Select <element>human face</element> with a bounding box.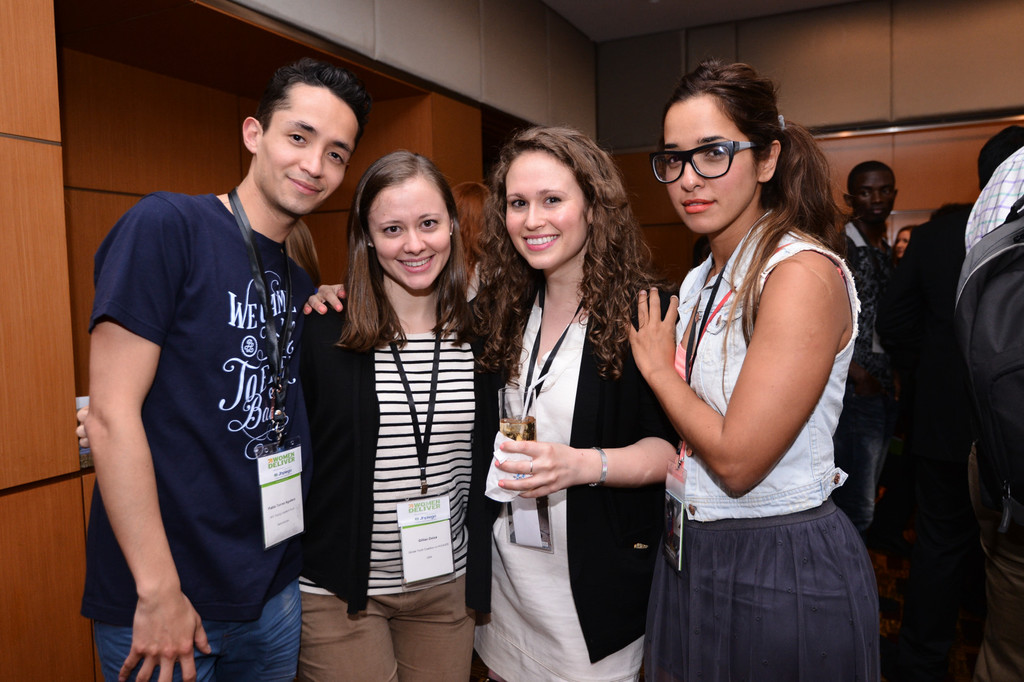
x1=666, y1=102, x2=759, y2=231.
